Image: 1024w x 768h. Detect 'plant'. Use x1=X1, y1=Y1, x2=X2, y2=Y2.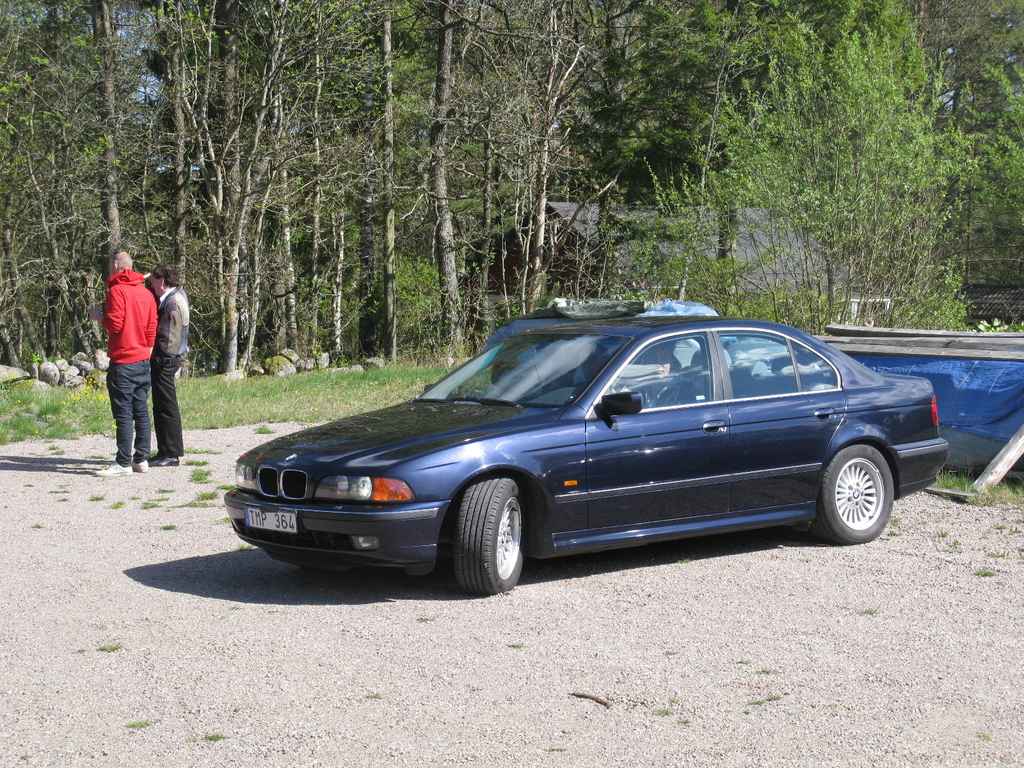
x1=54, y1=497, x2=67, y2=500.
